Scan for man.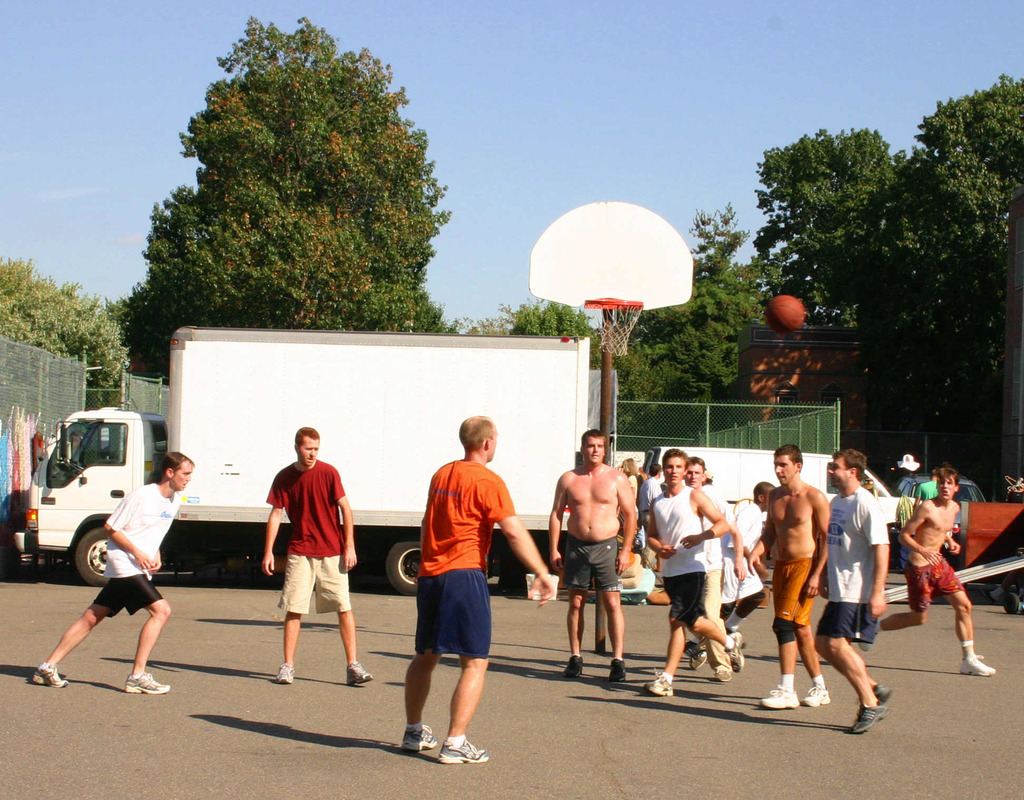
Scan result: bbox(23, 451, 191, 692).
